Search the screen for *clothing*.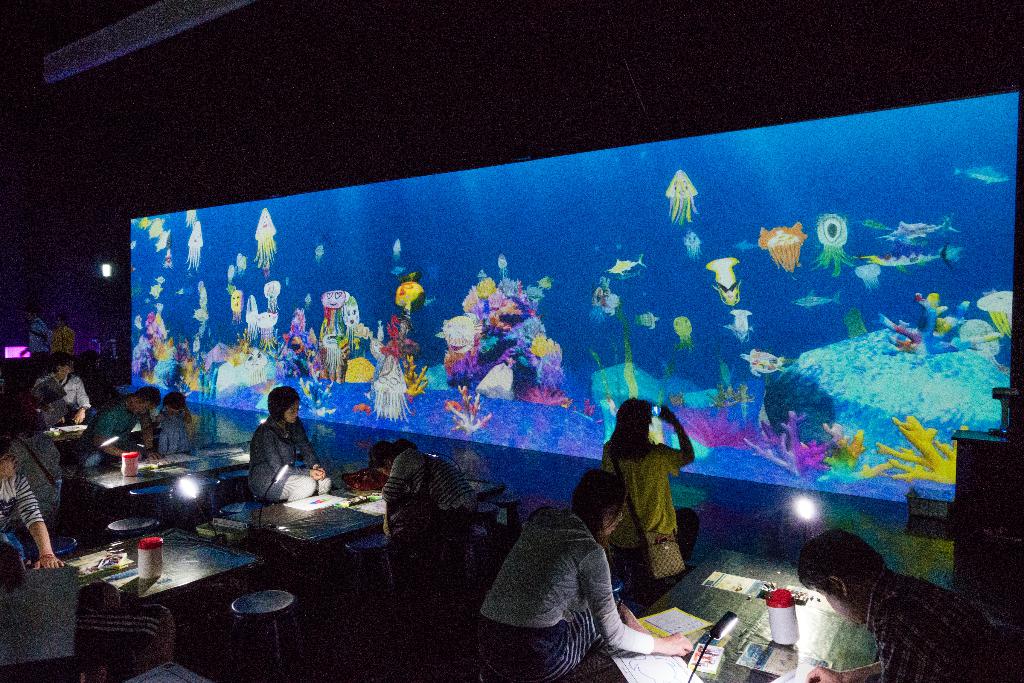
Found at box=[598, 441, 707, 581].
